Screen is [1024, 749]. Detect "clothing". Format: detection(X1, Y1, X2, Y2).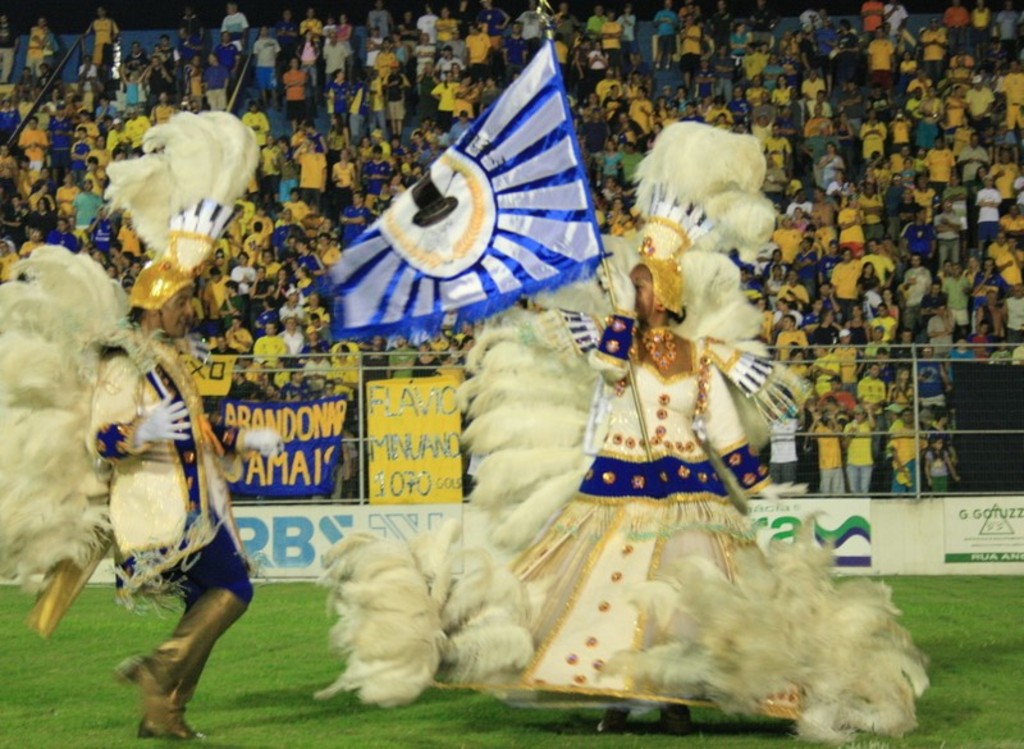
detection(800, 82, 824, 100).
